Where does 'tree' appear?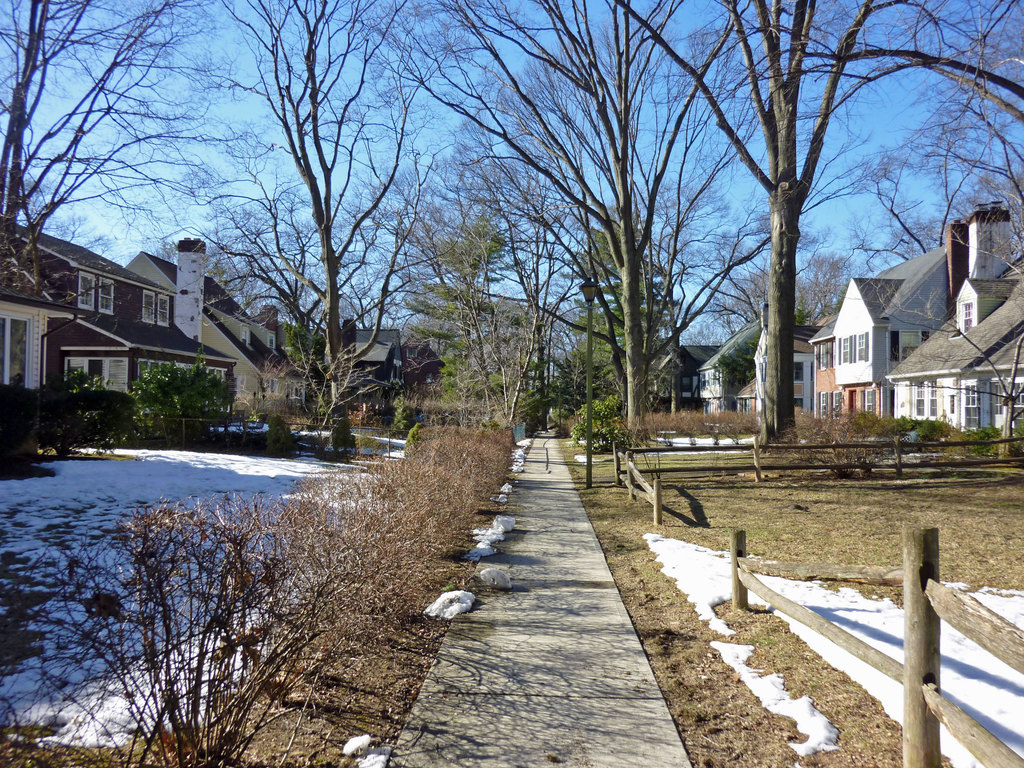
Appears at [123,343,236,446].
